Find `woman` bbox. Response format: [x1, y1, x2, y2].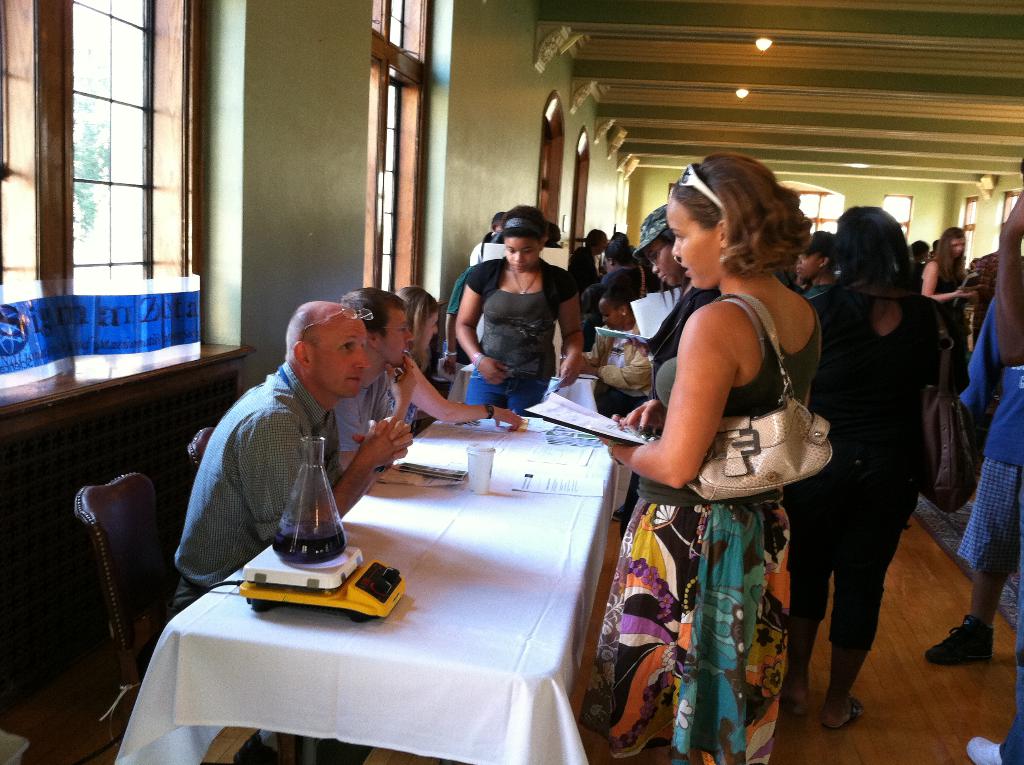
[397, 284, 462, 427].
